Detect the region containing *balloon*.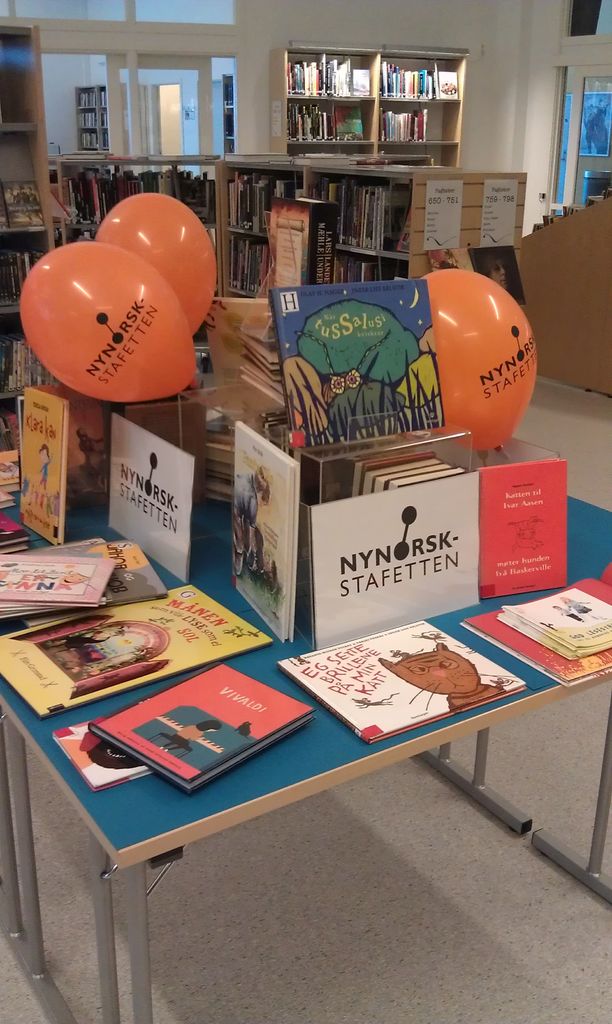
[25, 248, 204, 398].
